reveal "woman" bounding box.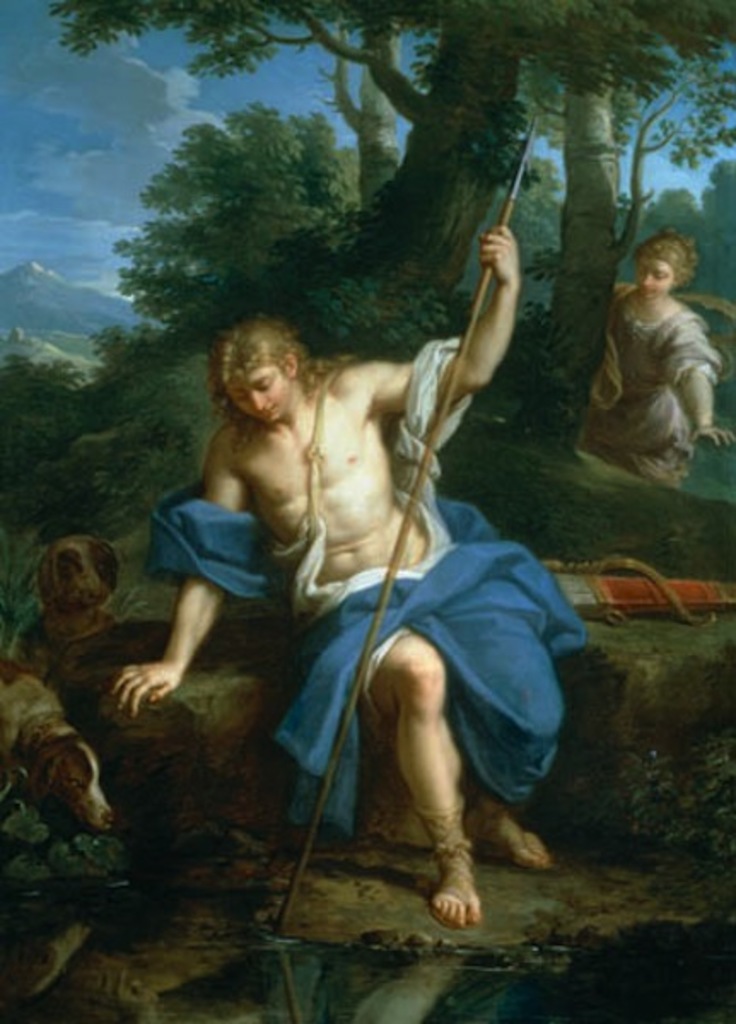
Revealed: bbox=[572, 207, 731, 488].
